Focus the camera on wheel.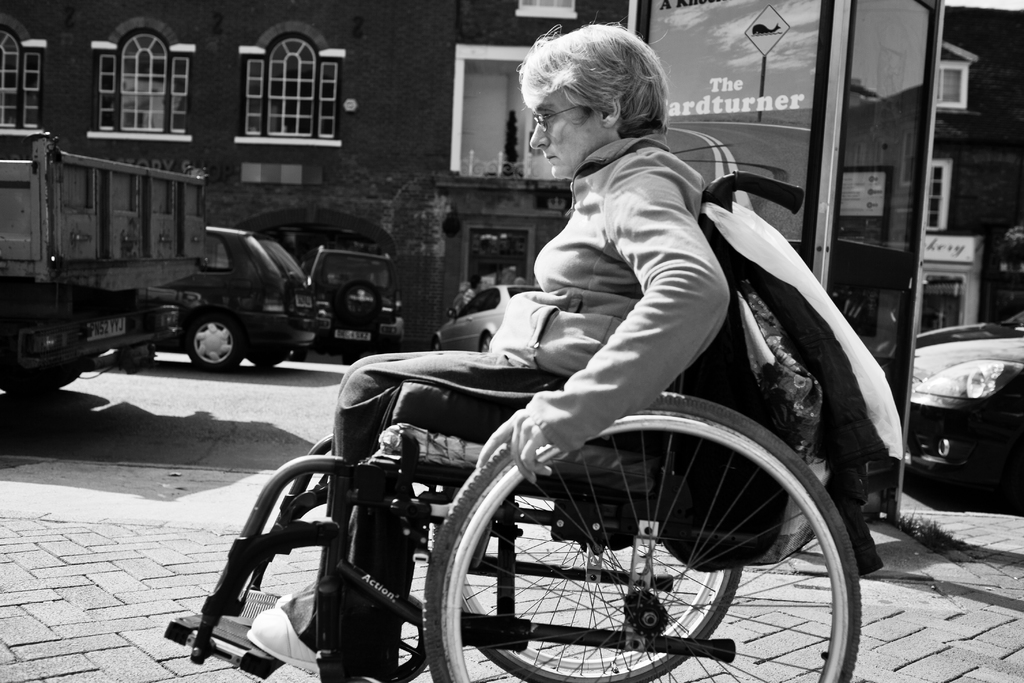
Focus region: x1=429 y1=336 x2=439 y2=354.
